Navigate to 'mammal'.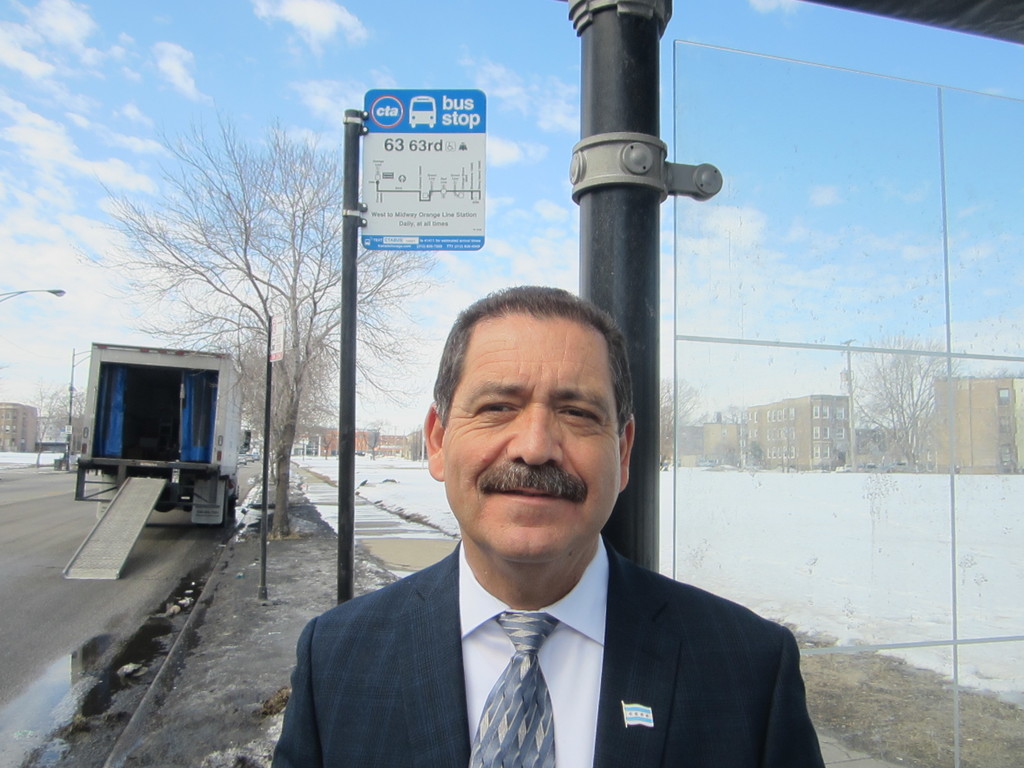
Navigation target: {"left": 274, "top": 269, "right": 806, "bottom": 761}.
